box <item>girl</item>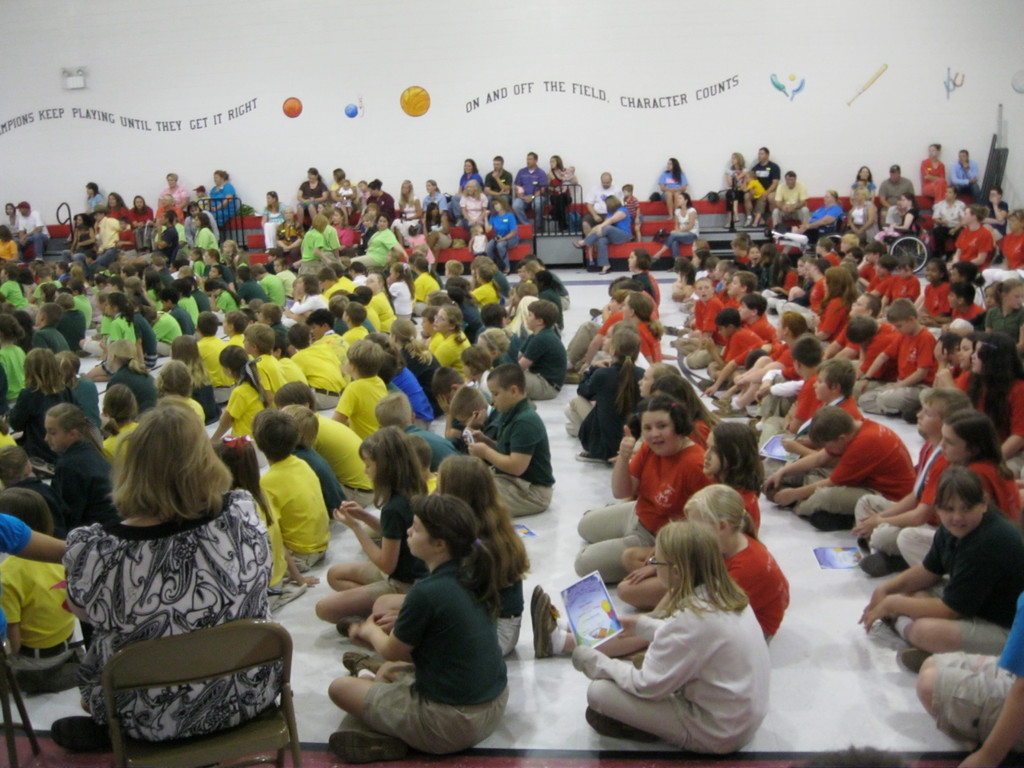
(402,319,448,400)
